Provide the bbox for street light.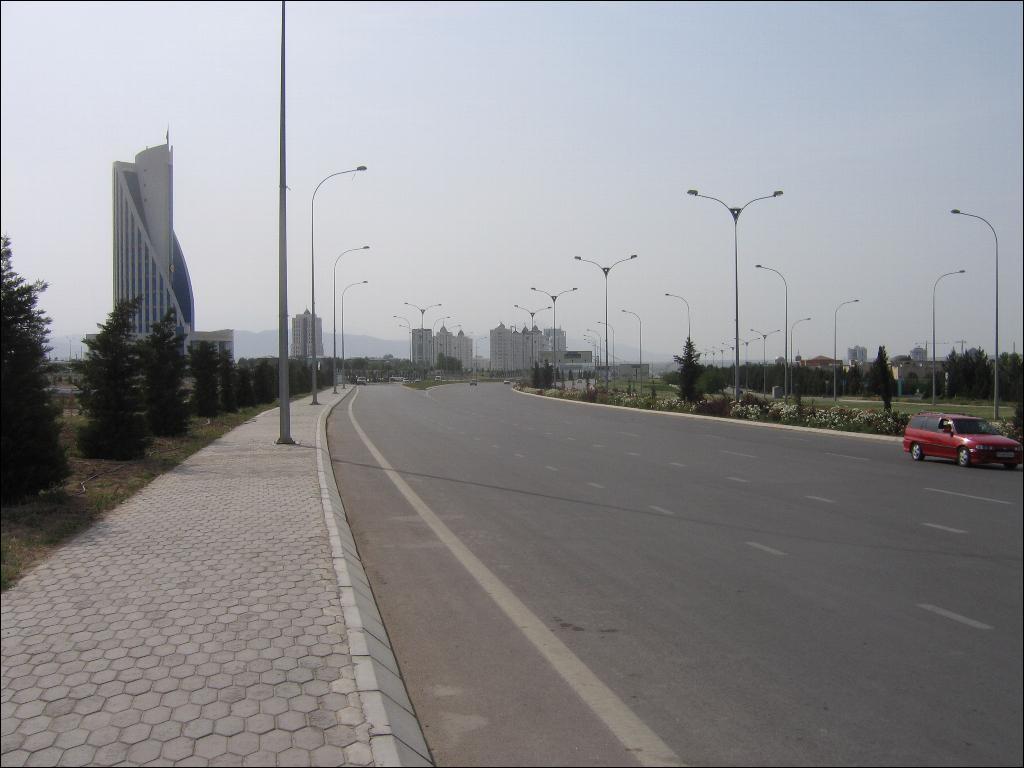
<bbox>388, 312, 413, 366</bbox>.
